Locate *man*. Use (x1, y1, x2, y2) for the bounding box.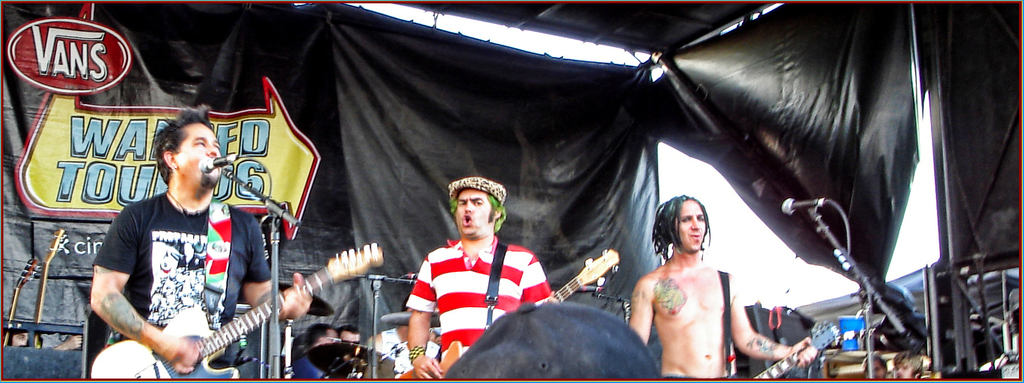
(80, 97, 259, 380).
